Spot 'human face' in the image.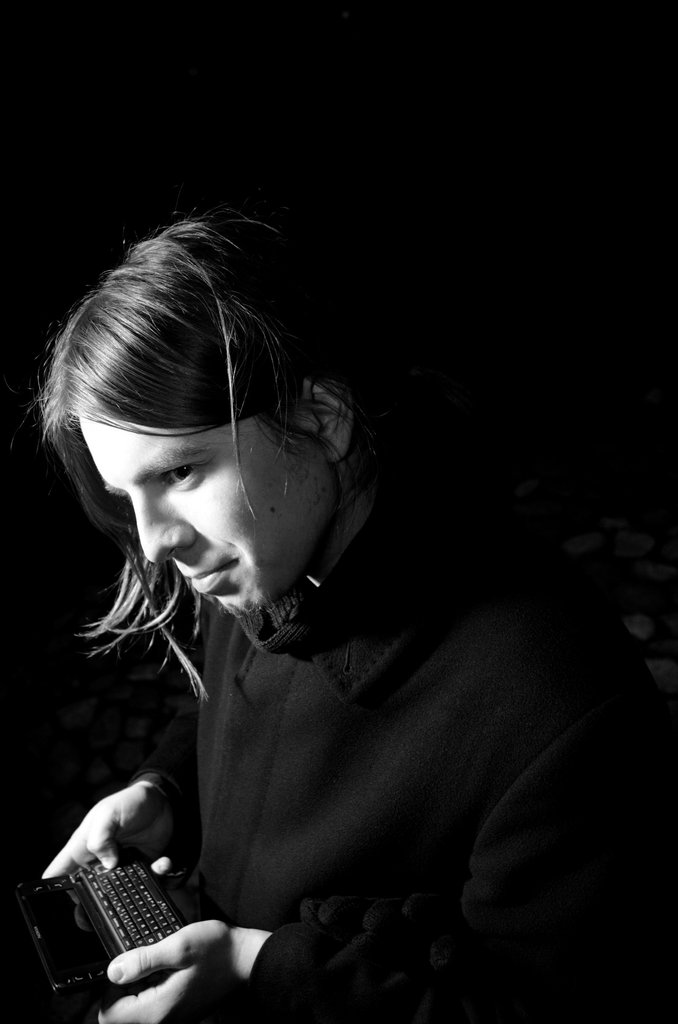
'human face' found at rect(74, 417, 329, 617).
